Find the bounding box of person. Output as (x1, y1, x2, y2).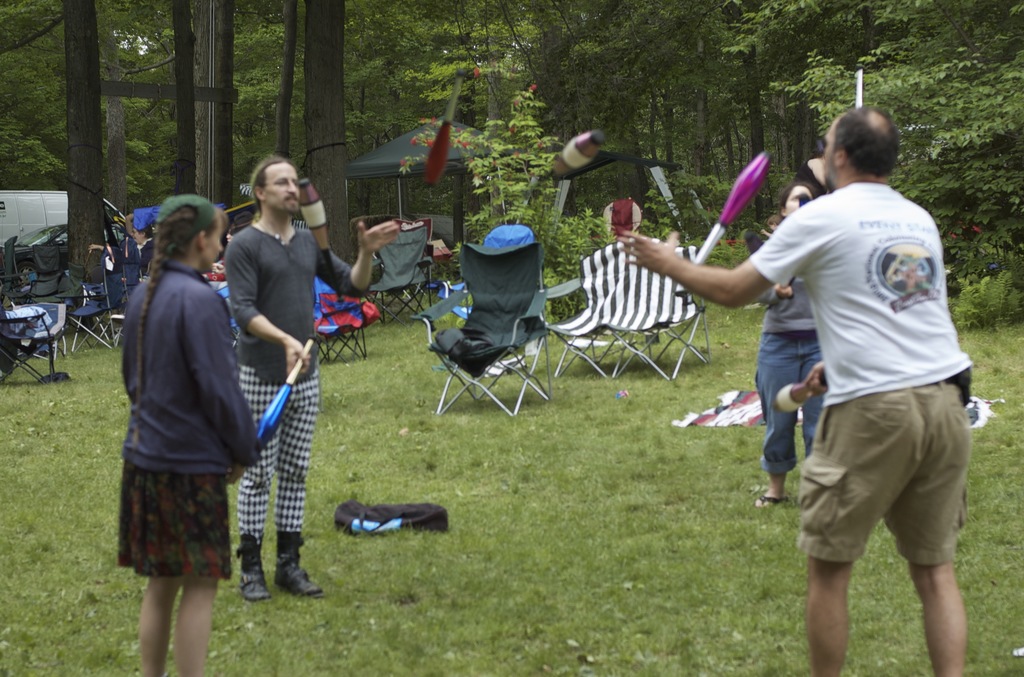
(113, 165, 257, 676).
